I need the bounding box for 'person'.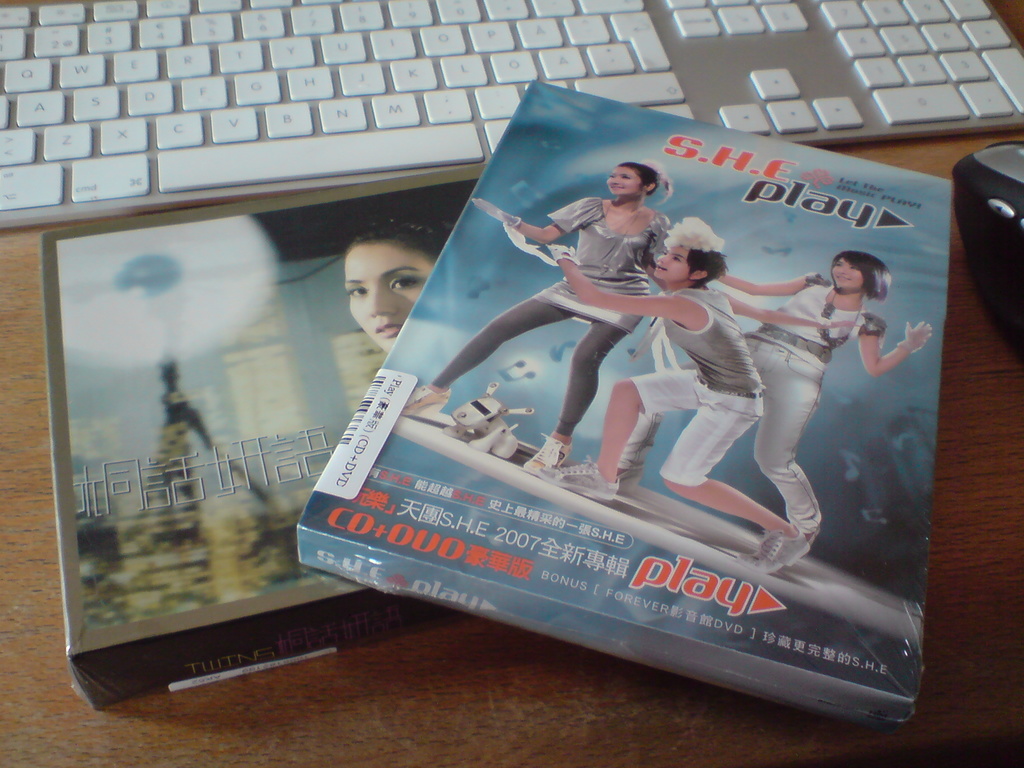
Here it is: 546, 207, 812, 582.
